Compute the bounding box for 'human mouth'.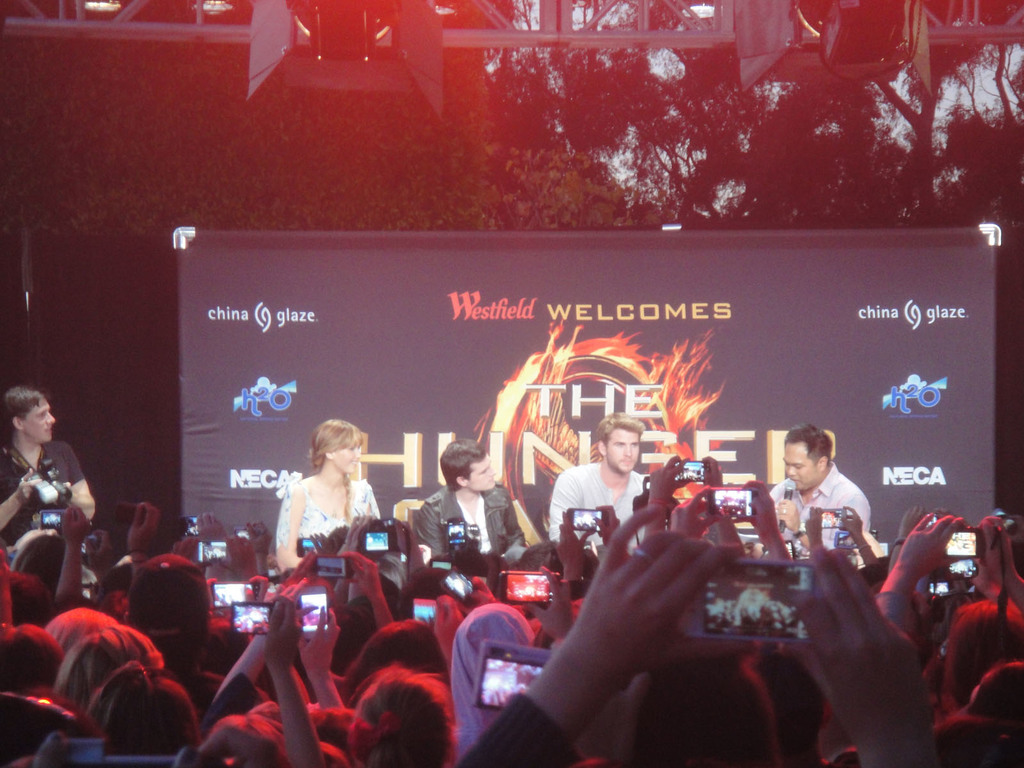
<region>620, 458, 634, 467</region>.
